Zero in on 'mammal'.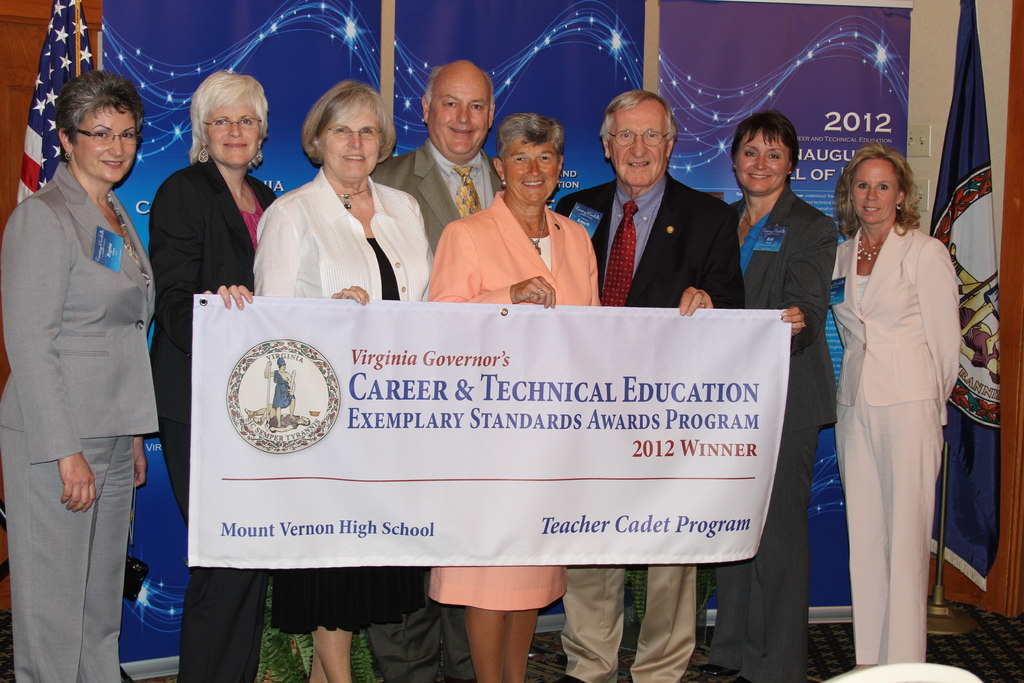
Zeroed in: bbox(246, 69, 436, 682).
